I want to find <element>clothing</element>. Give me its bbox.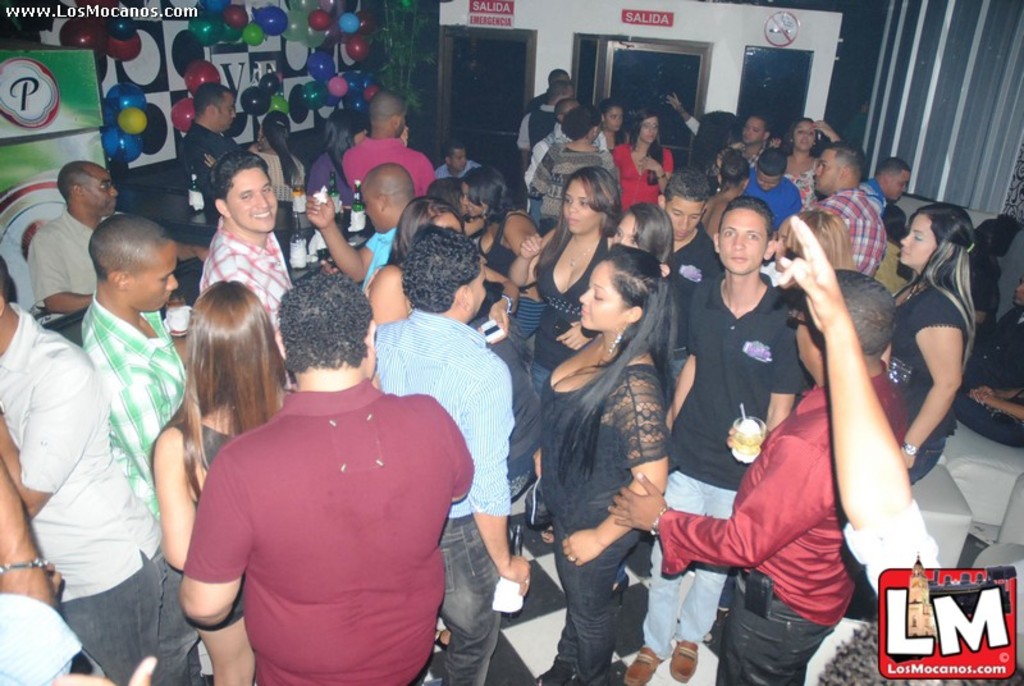
x1=174, y1=116, x2=234, y2=223.
